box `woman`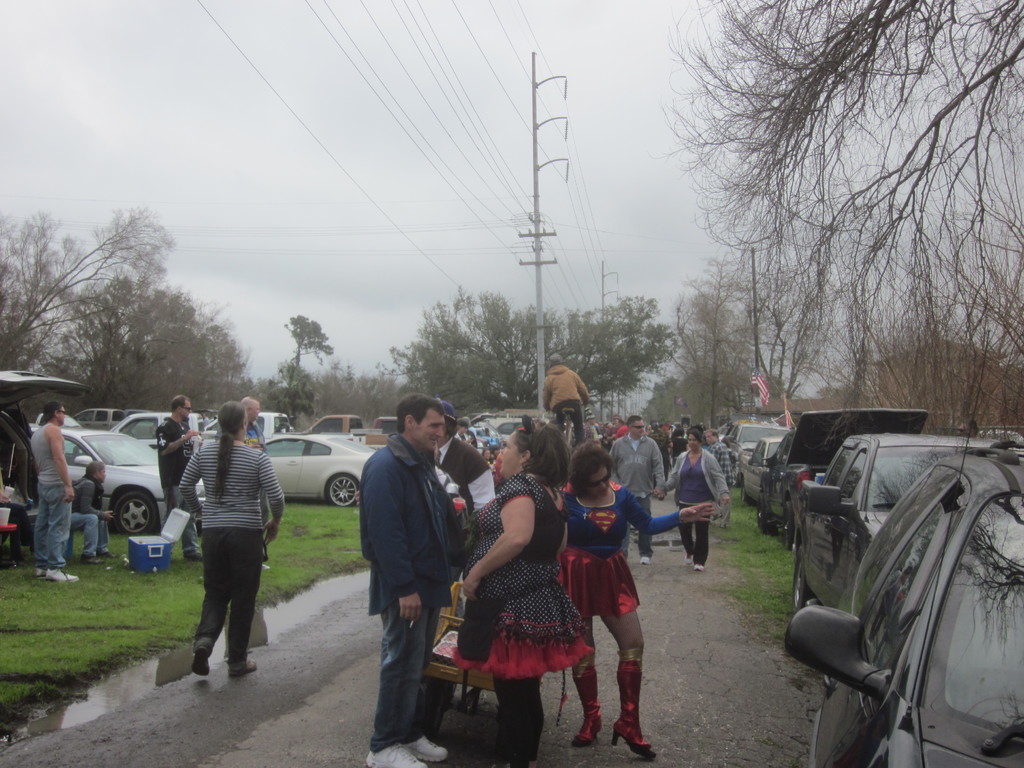
(461,424,593,767)
